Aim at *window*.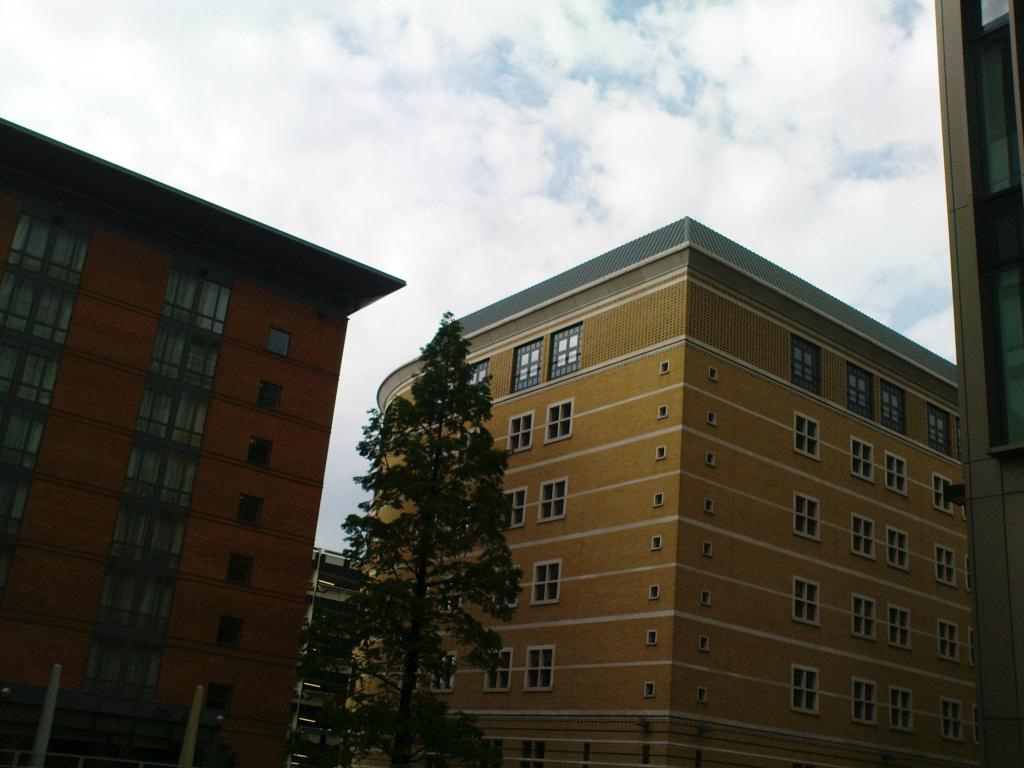
Aimed at {"left": 794, "top": 335, "right": 823, "bottom": 396}.
